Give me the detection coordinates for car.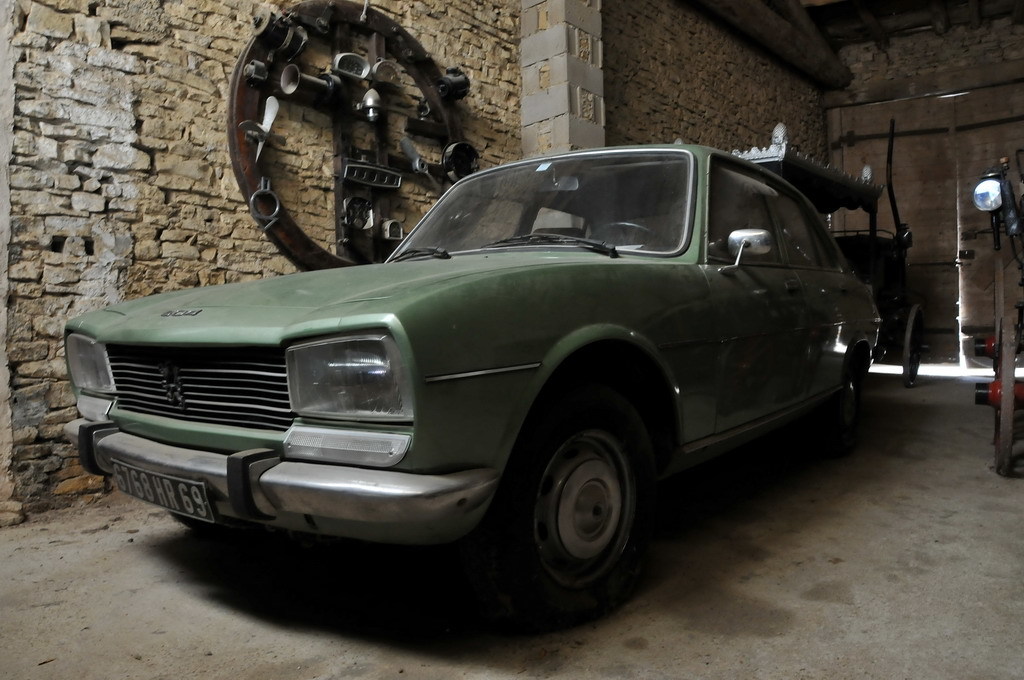
bbox=(61, 144, 881, 615).
